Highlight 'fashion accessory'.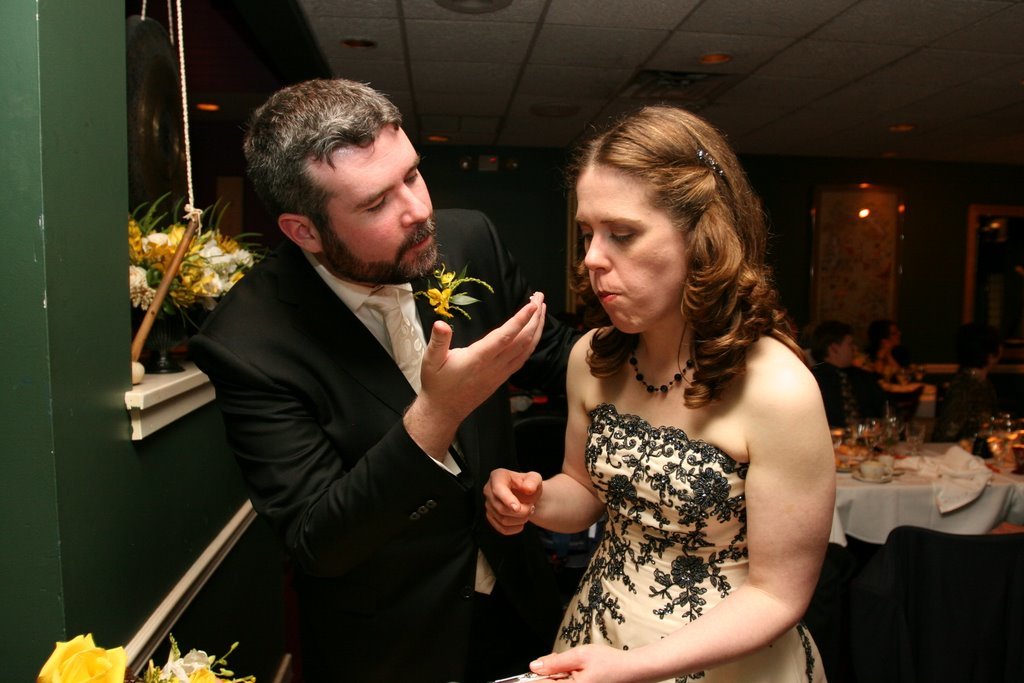
Highlighted region: box(361, 287, 424, 397).
